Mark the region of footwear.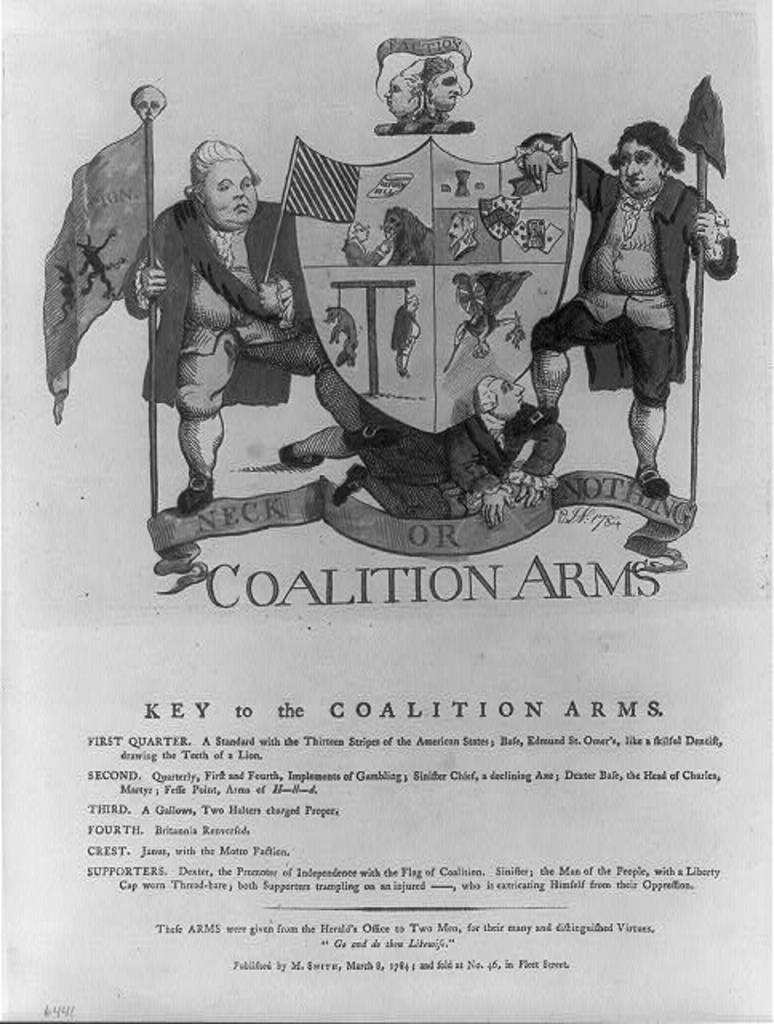
Region: [181,477,213,517].
